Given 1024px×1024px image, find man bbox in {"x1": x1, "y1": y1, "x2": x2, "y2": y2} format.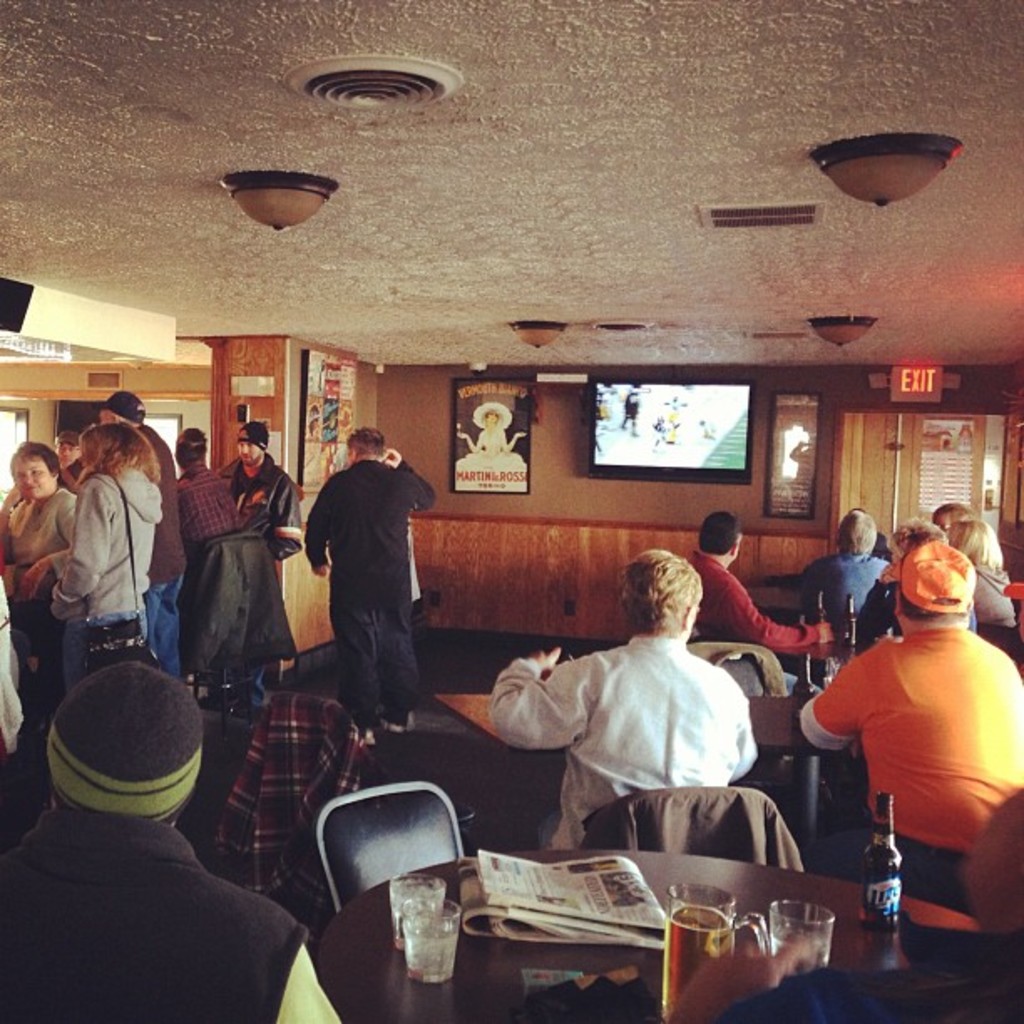
{"x1": 0, "y1": 654, "x2": 341, "y2": 1022}.
